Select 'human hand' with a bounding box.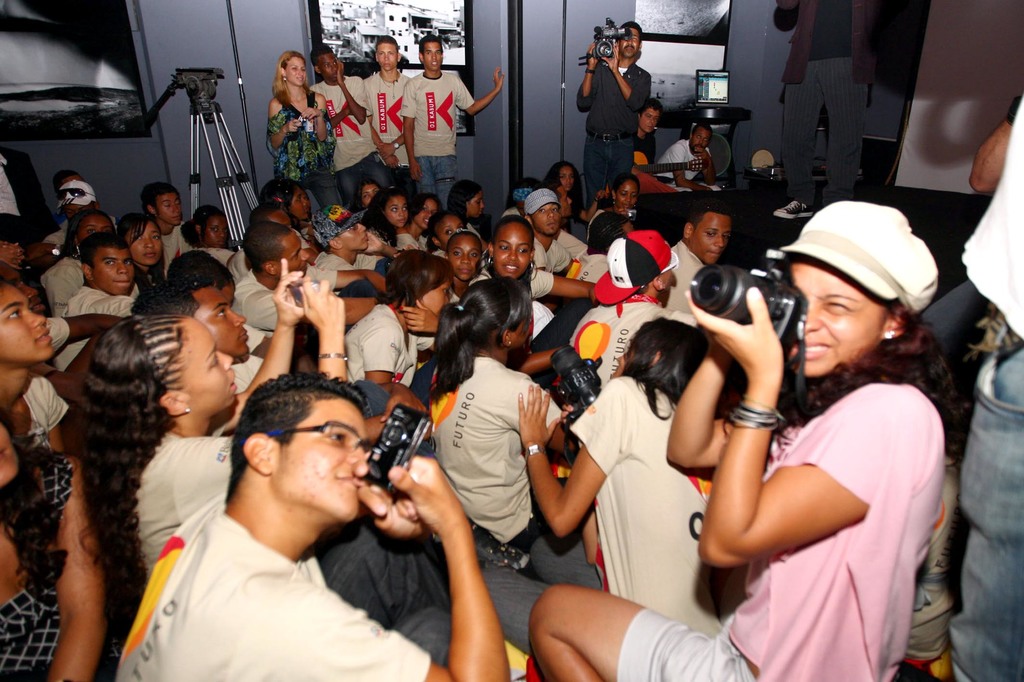
[x1=593, y1=186, x2=610, y2=204].
